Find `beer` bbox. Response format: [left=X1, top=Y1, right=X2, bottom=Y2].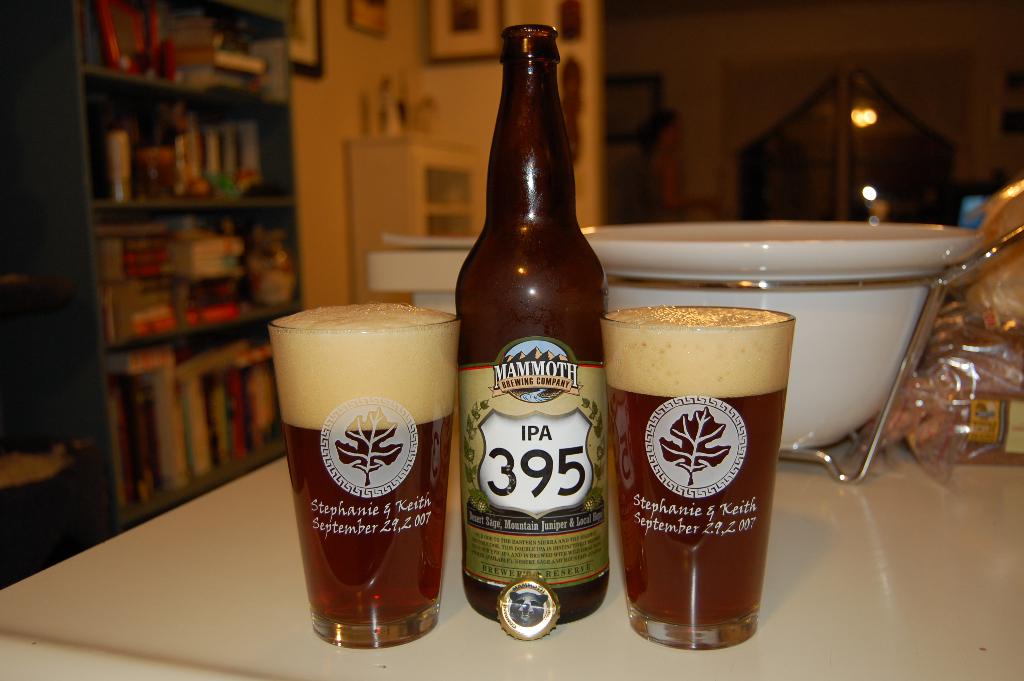
[left=607, top=308, right=794, bottom=627].
